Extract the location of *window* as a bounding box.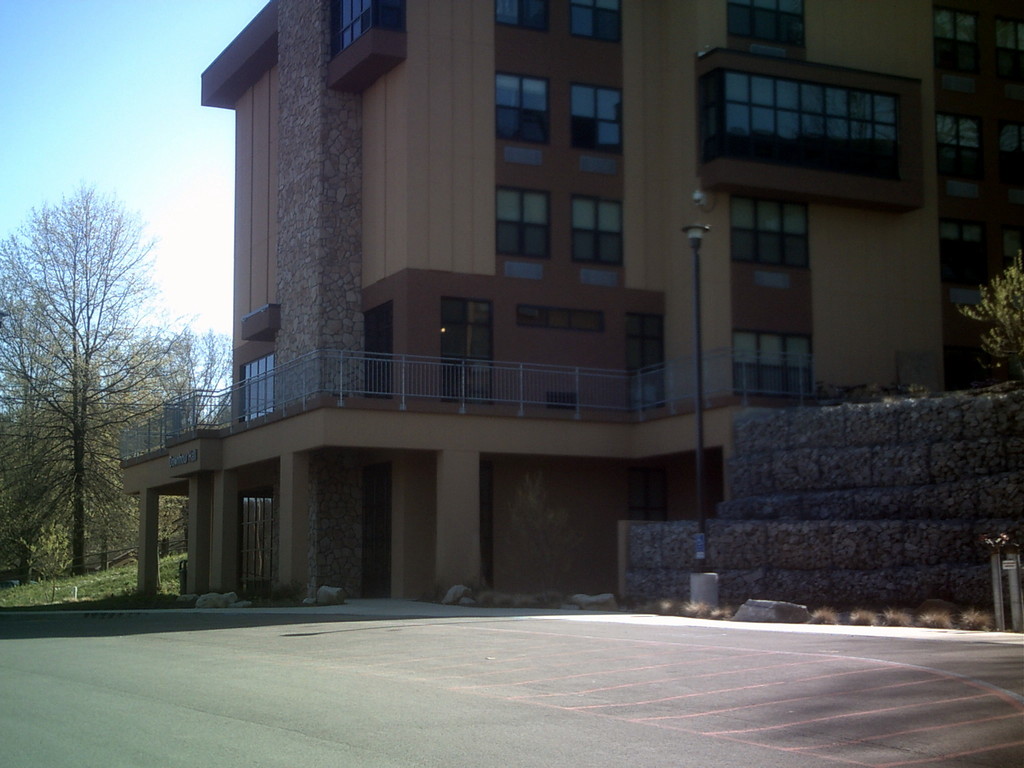
pyautogui.locateOnScreen(237, 353, 271, 418).
